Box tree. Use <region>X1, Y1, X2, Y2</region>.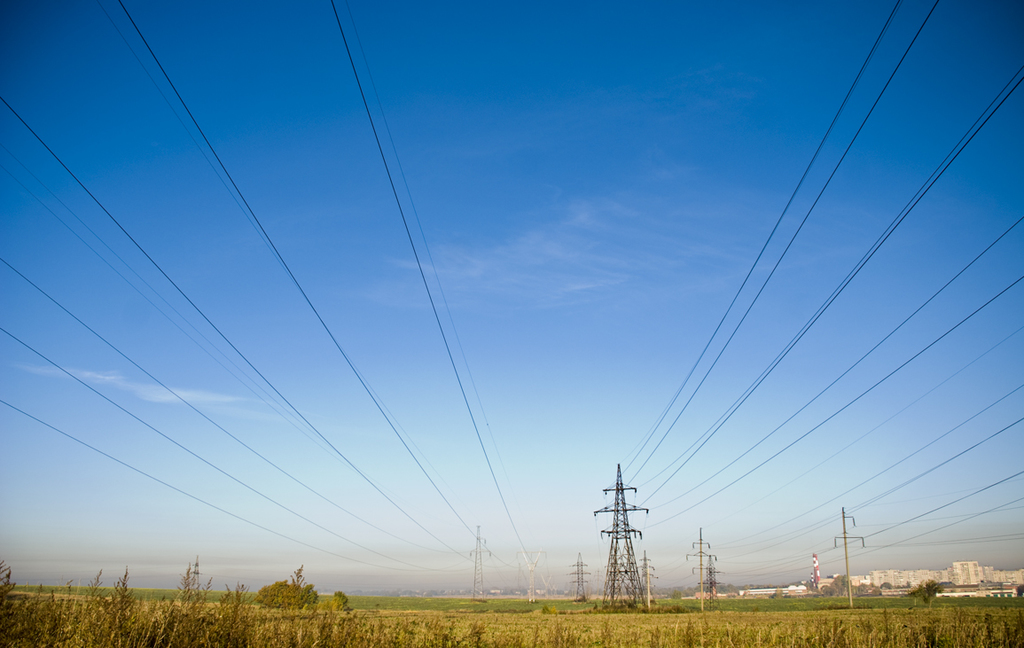
<region>668, 586, 681, 599</region>.
